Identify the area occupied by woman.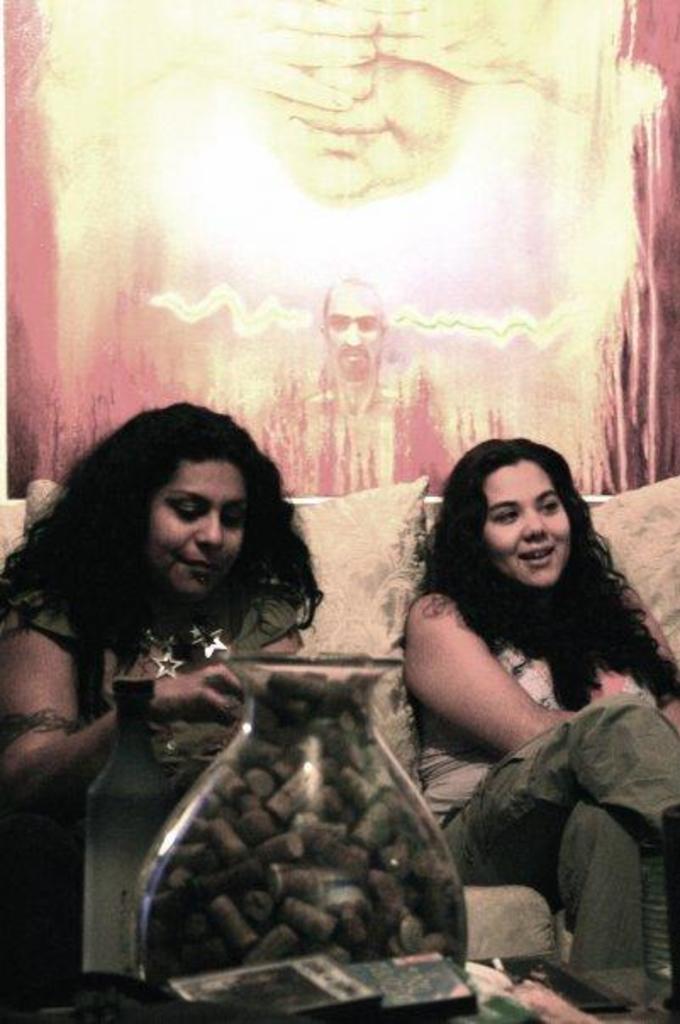
Area: (x1=0, y1=393, x2=319, y2=1022).
